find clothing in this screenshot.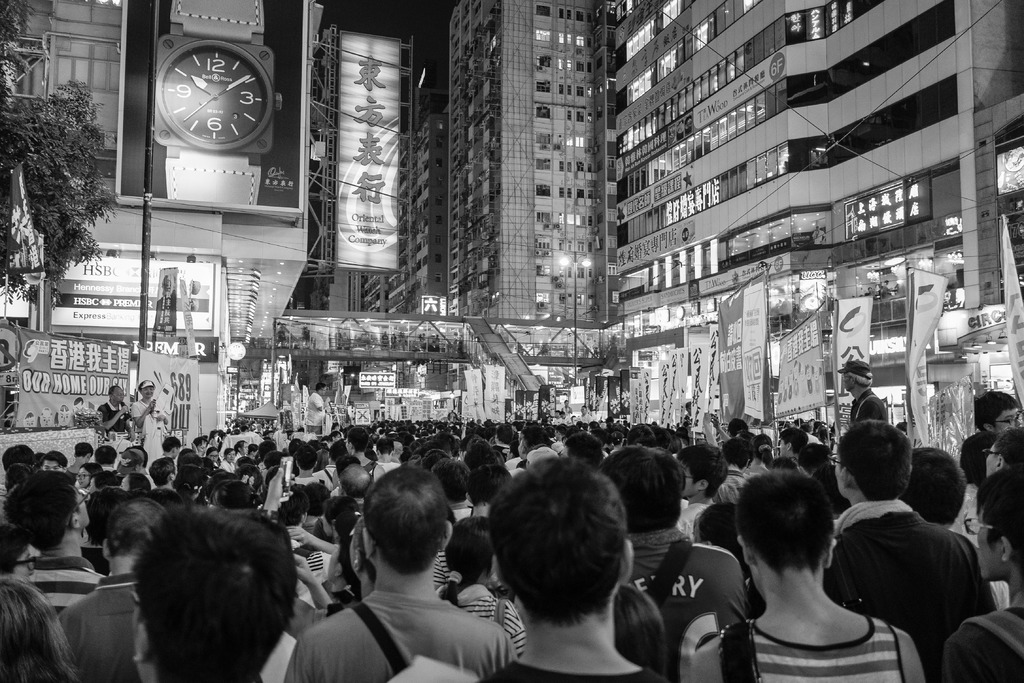
The bounding box for clothing is [x1=304, y1=390, x2=324, y2=432].
